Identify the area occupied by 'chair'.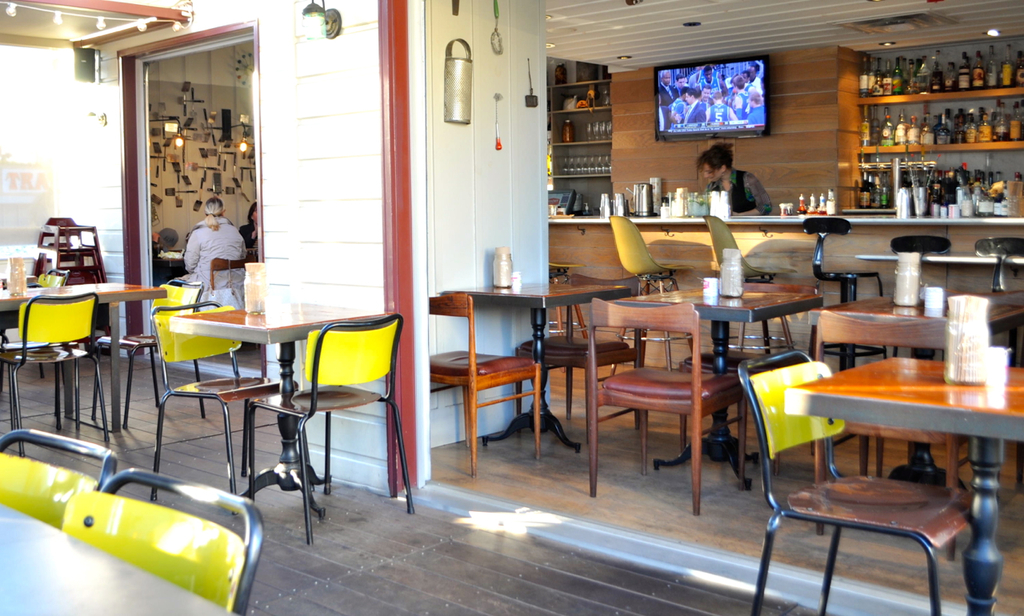
Area: 751 325 984 614.
